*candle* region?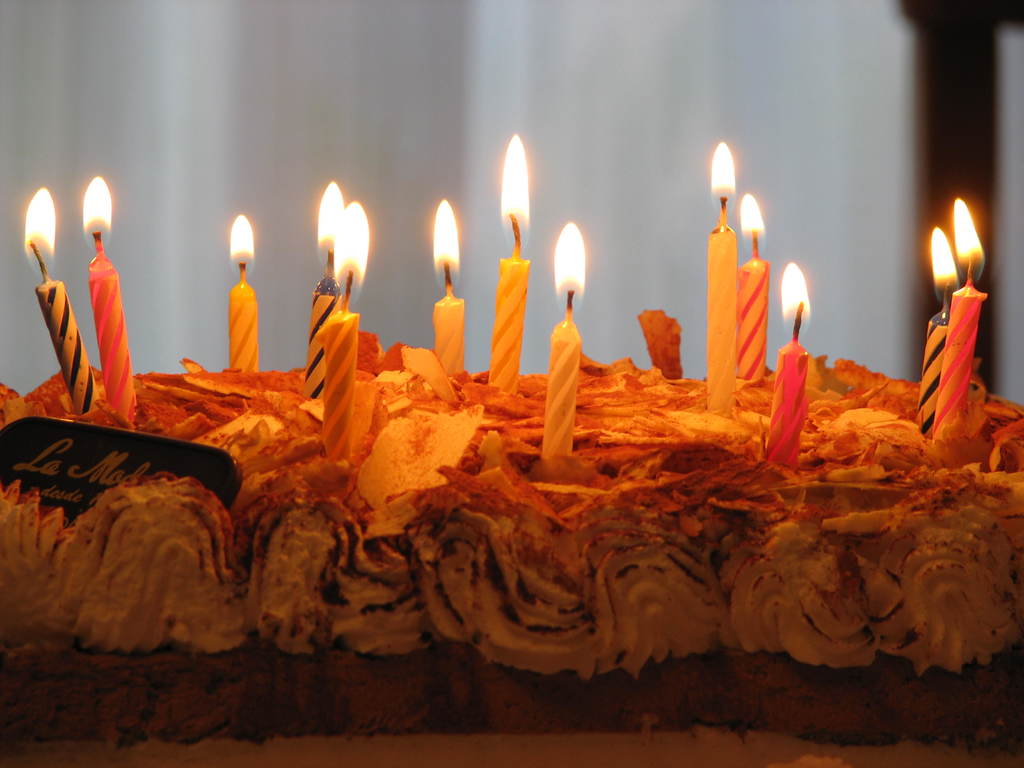
pyautogui.locateOnScreen(497, 132, 534, 396)
